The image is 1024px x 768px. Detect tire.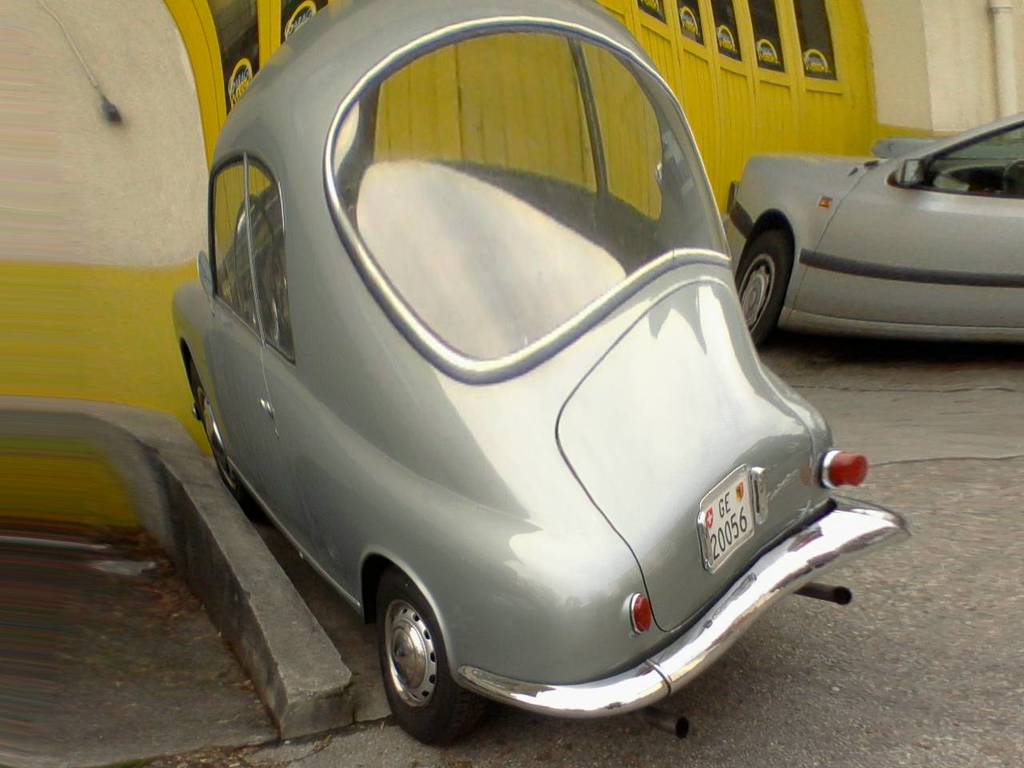
Detection: <box>185,364,263,514</box>.
